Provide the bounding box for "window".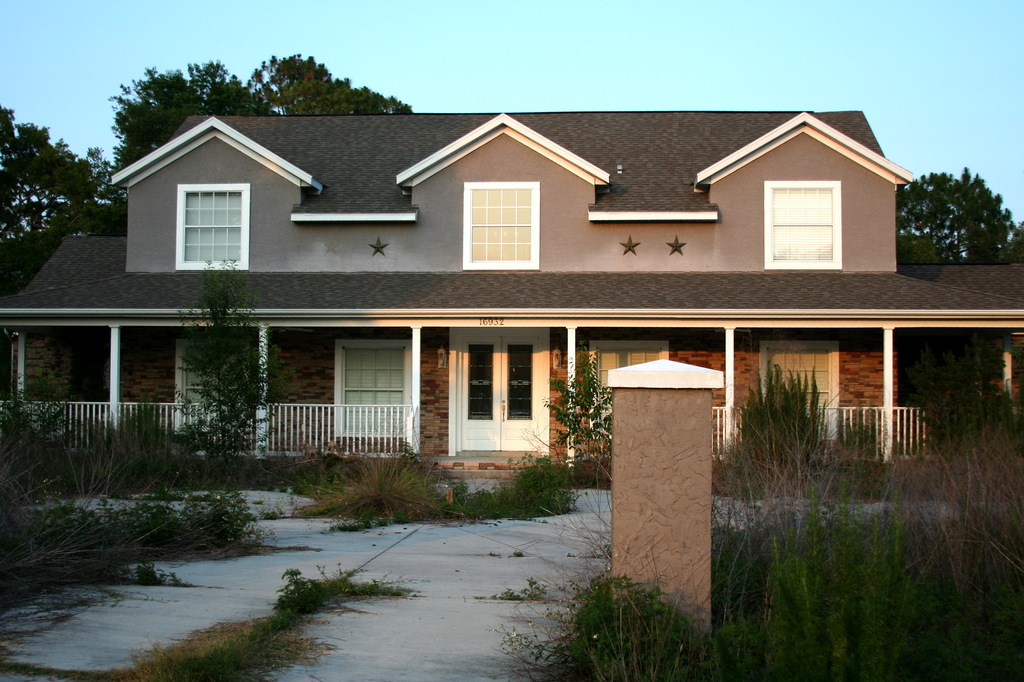
region(461, 182, 543, 274).
